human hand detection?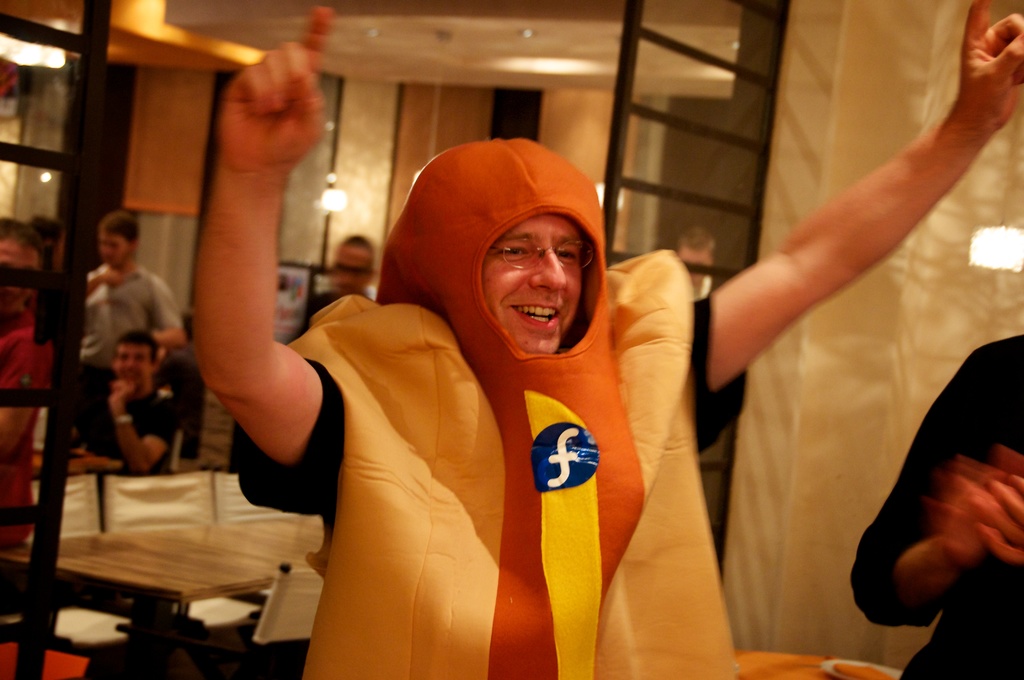
(971, 482, 1023, 562)
